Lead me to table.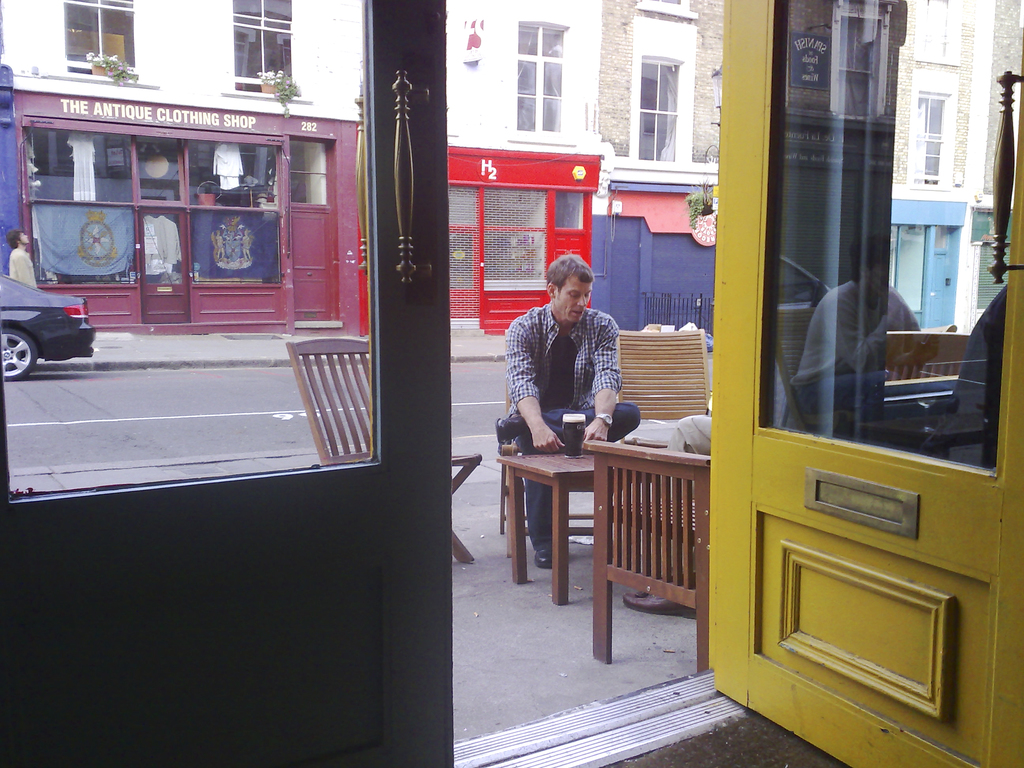
Lead to region(499, 421, 669, 634).
